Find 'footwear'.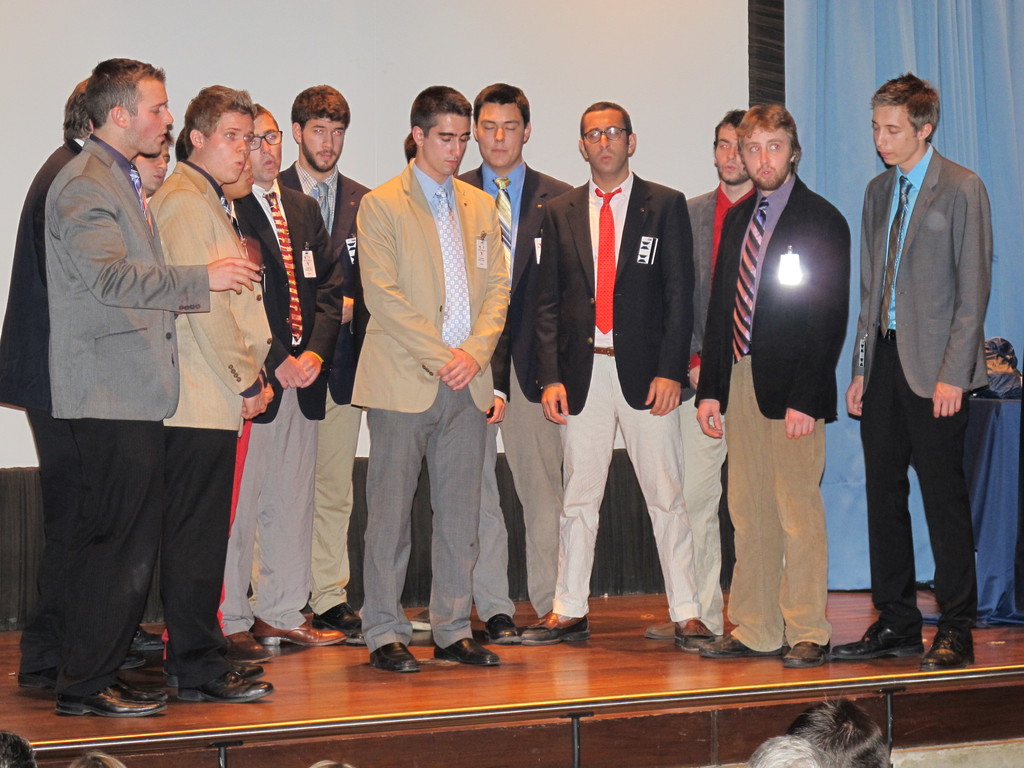
pyautogui.locateOnScreen(52, 675, 166, 716).
